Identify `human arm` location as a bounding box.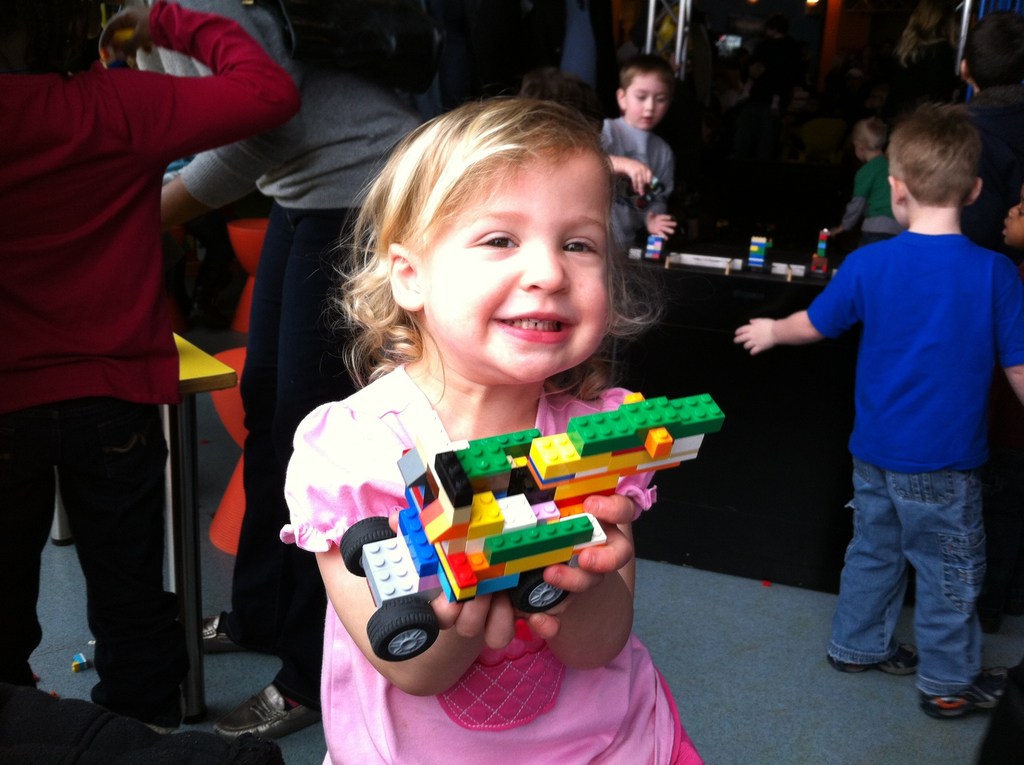
Rect(828, 163, 870, 234).
